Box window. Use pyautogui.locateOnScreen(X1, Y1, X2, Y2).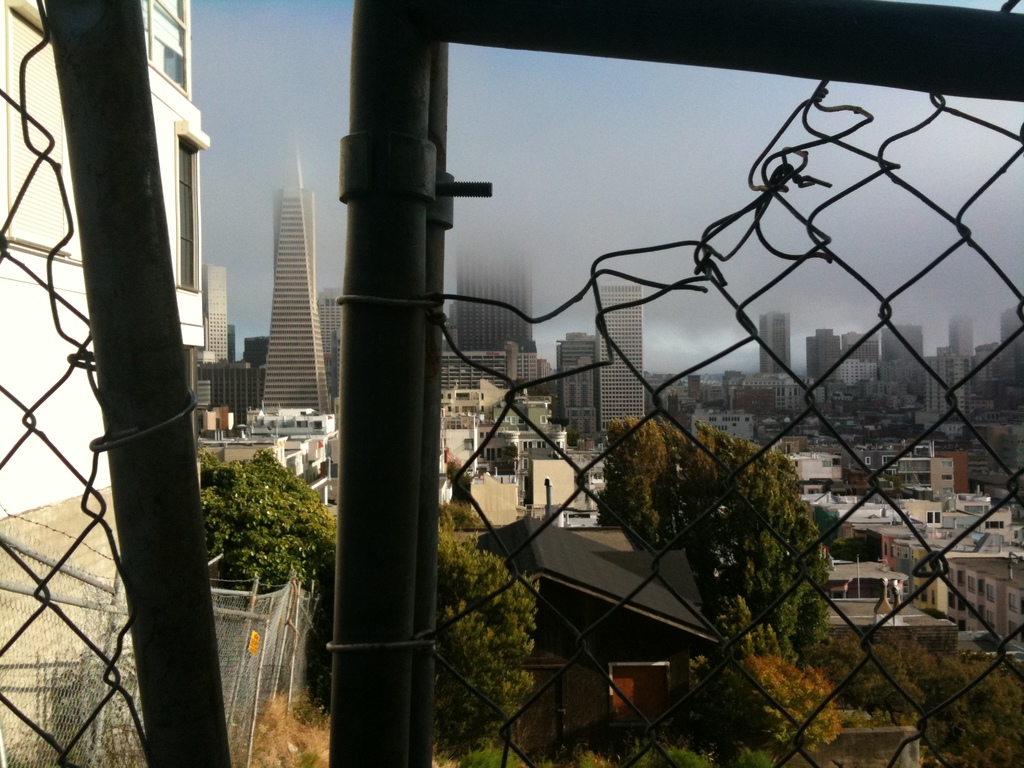
pyautogui.locateOnScreen(484, 432, 493, 441).
